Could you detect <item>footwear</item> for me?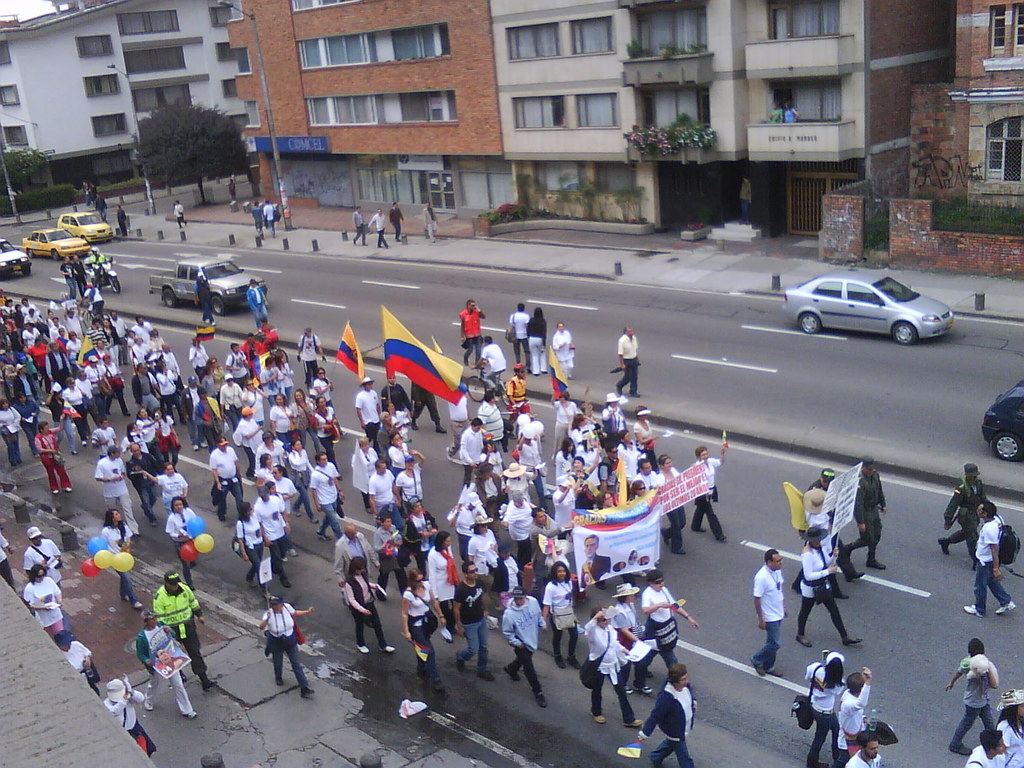
Detection result: select_region(807, 763, 827, 765).
